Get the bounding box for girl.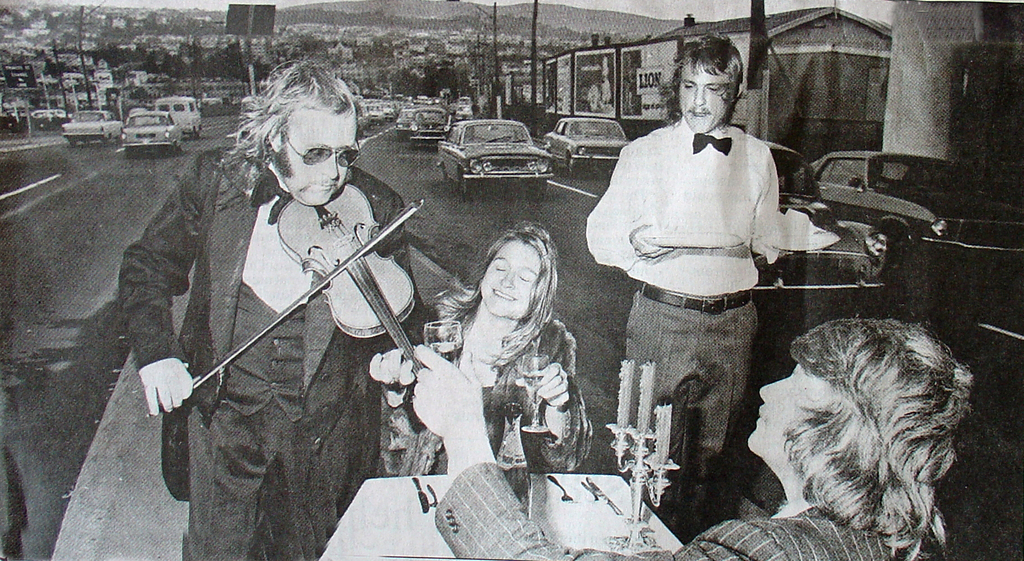
BBox(404, 204, 602, 478).
